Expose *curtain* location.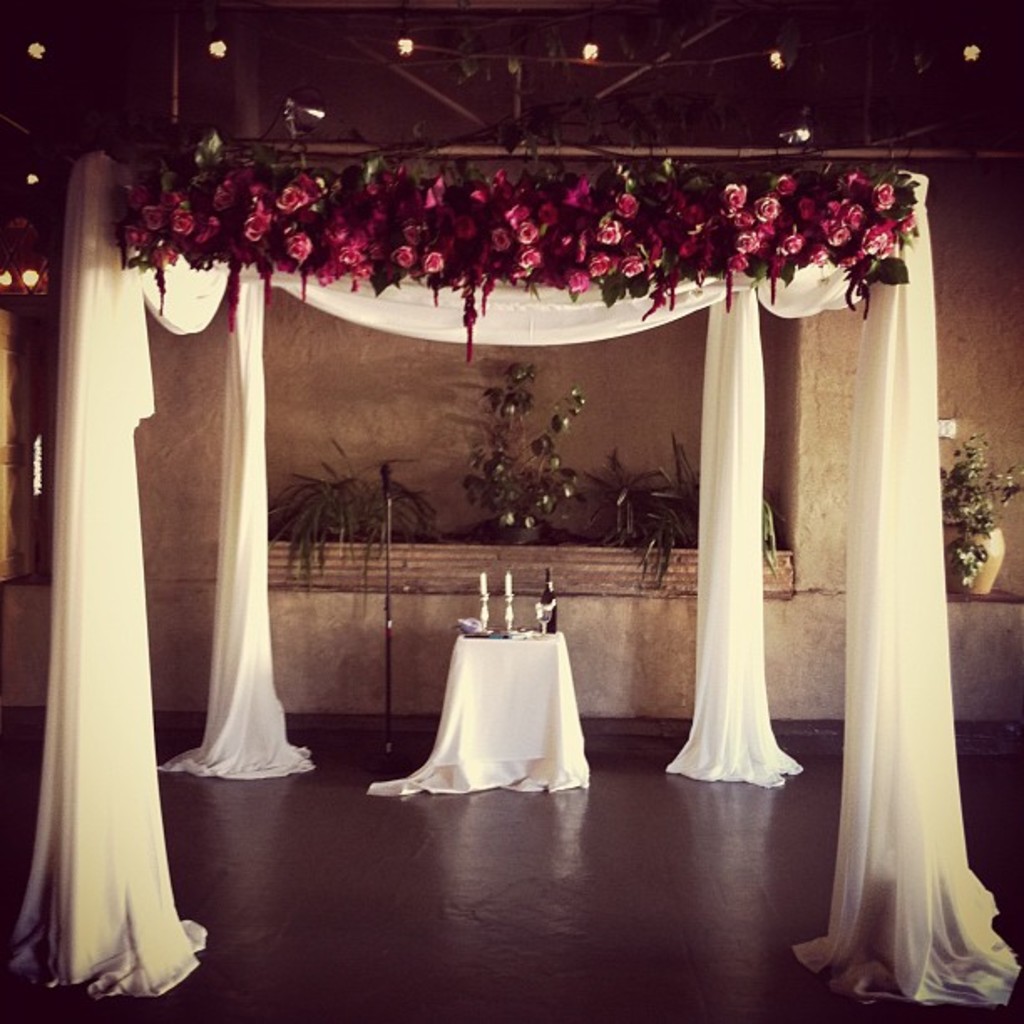
Exposed at <bbox>740, 159, 987, 945</bbox>.
